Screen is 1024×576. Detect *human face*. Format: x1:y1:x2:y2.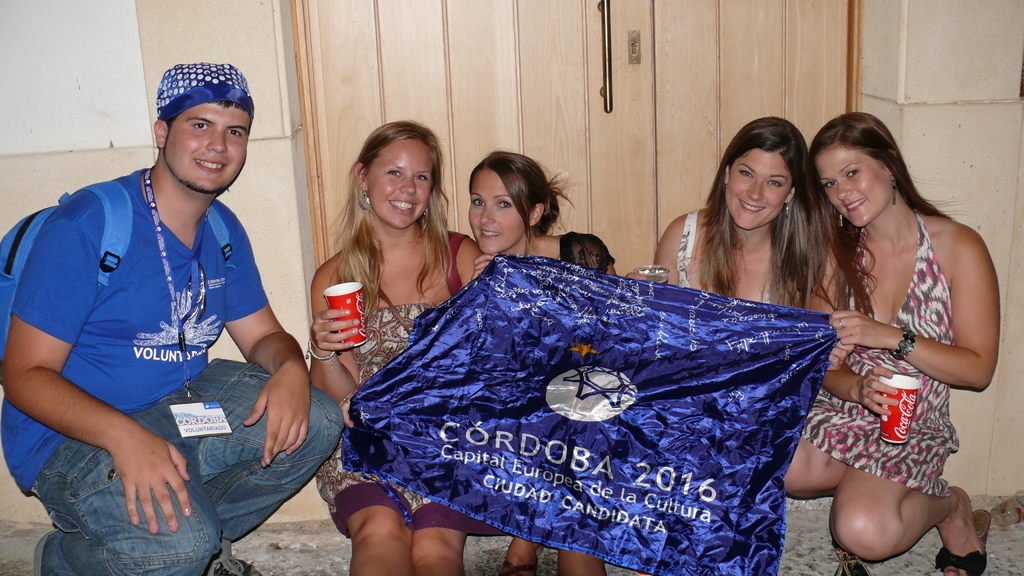
467:168:524:257.
